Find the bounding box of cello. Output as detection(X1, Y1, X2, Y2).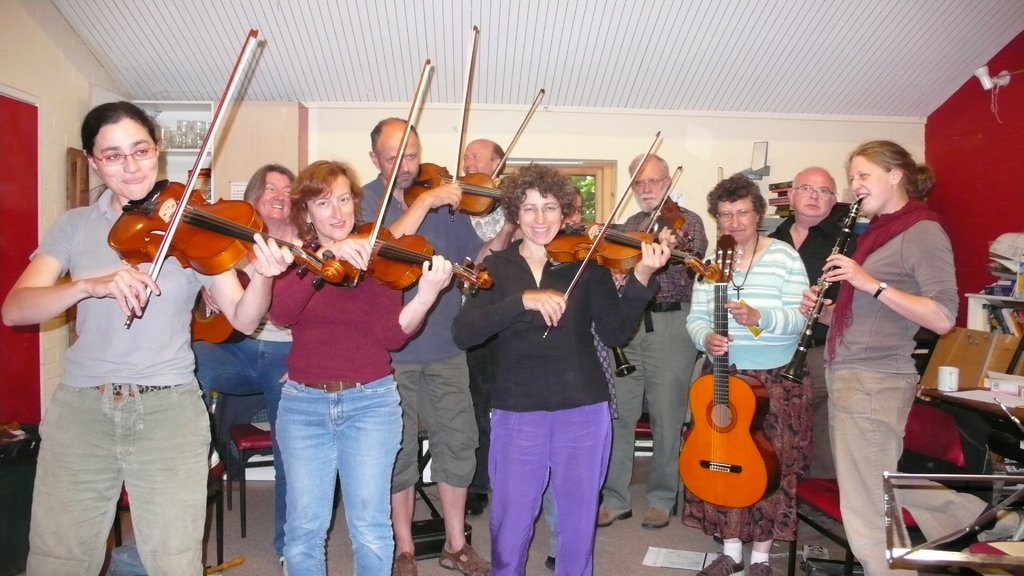
detection(115, 31, 341, 332).
